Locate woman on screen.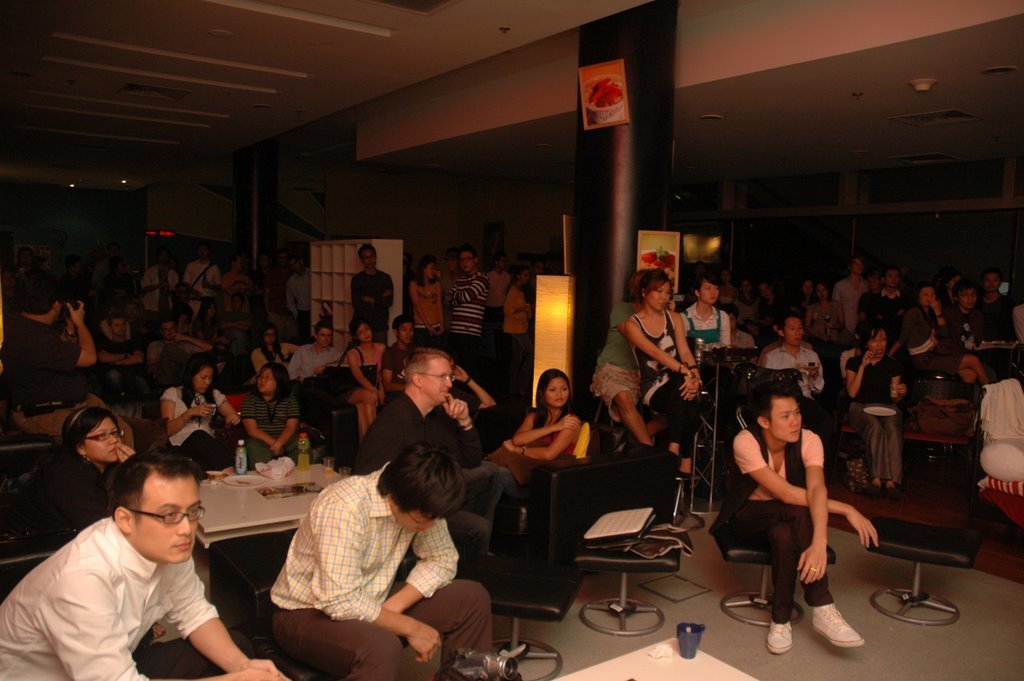
On screen at l=347, t=318, r=382, b=438.
